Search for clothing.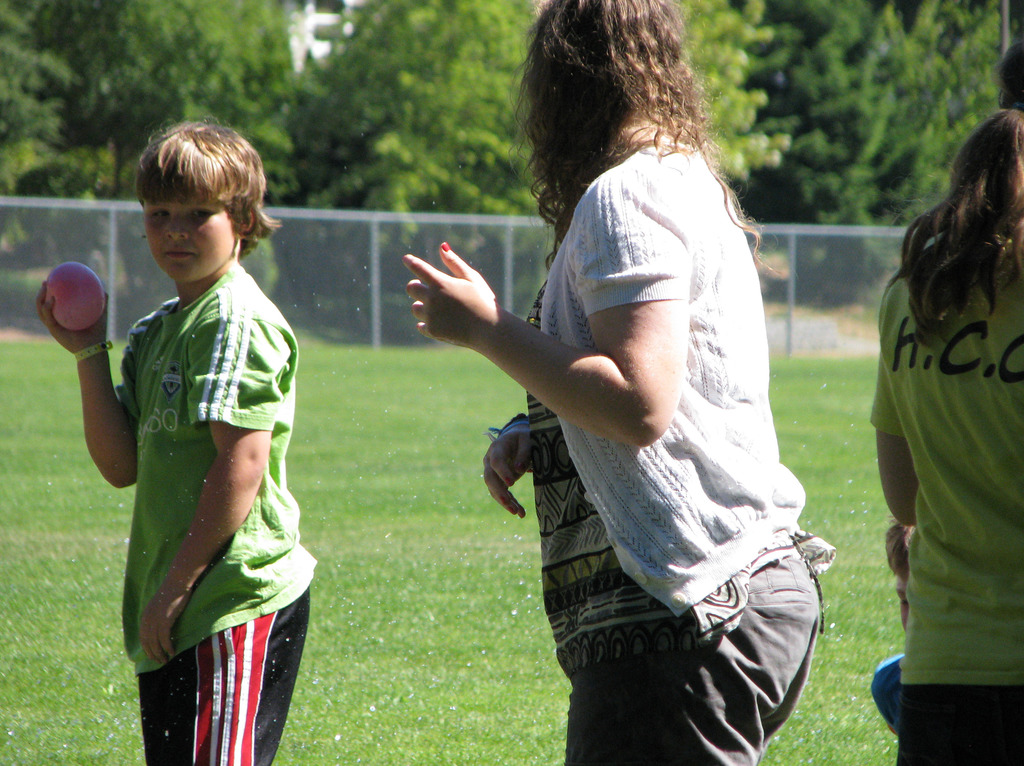
Found at rect(116, 265, 317, 765).
